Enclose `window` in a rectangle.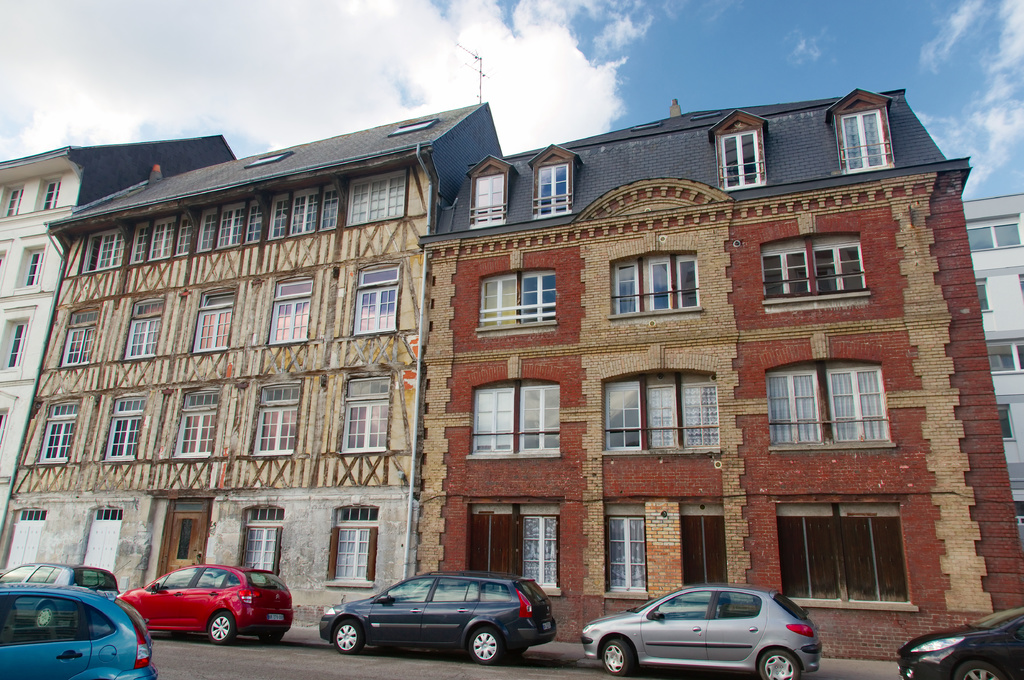
(x1=521, y1=382, x2=561, y2=454).
